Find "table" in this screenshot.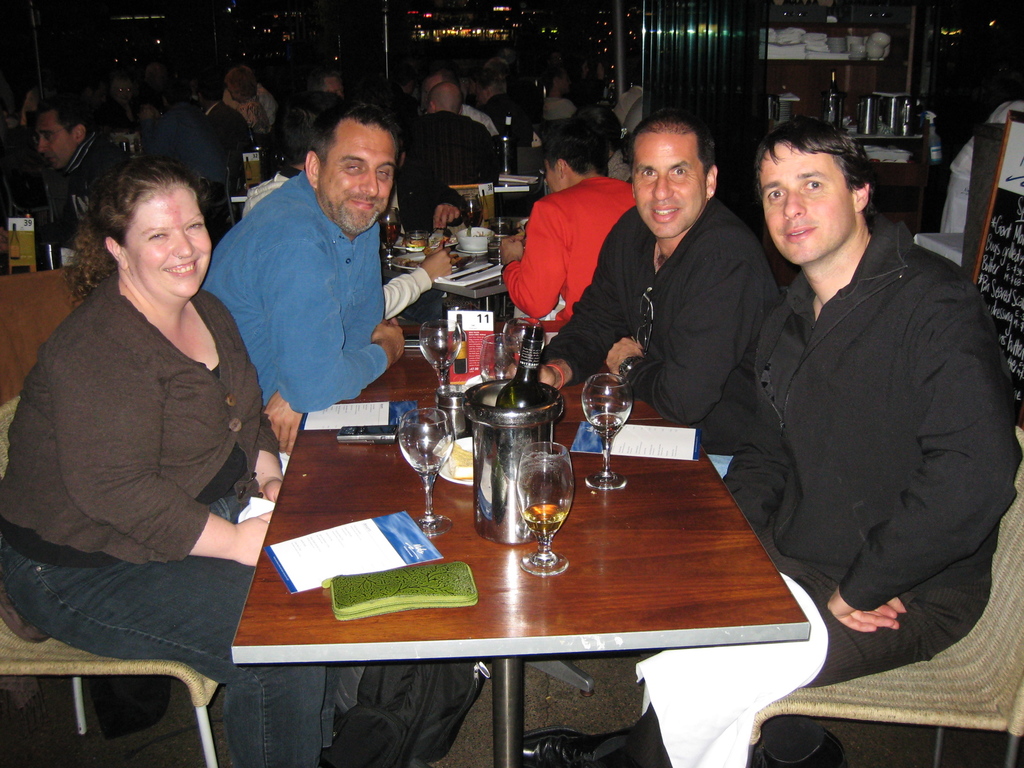
The bounding box for "table" is 232/340/817/767.
